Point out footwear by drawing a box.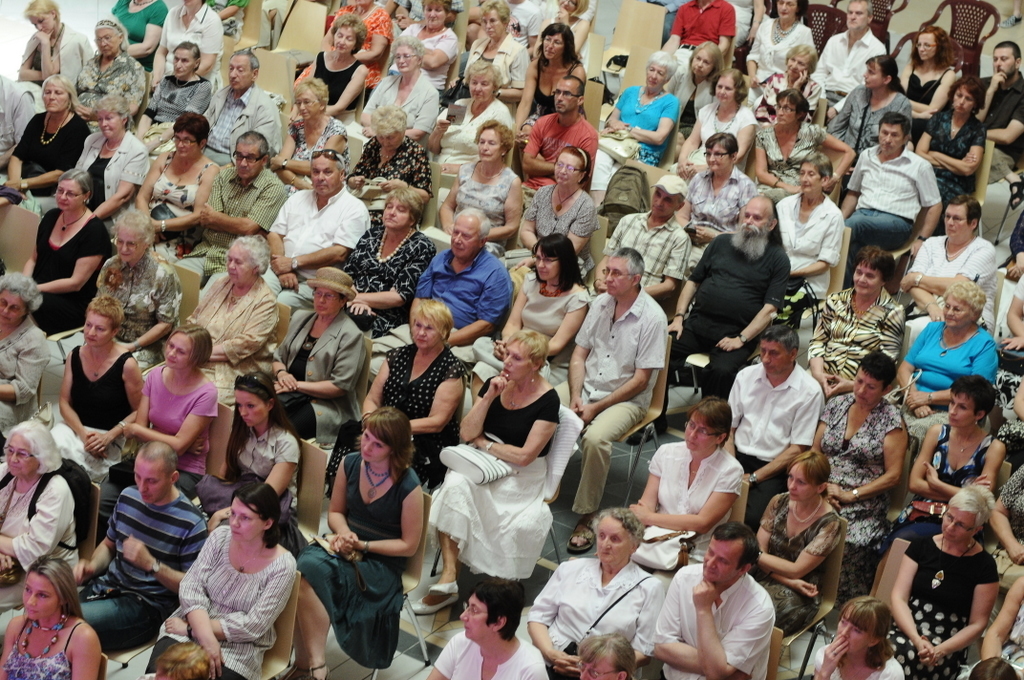
<bbox>424, 582, 466, 606</bbox>.
